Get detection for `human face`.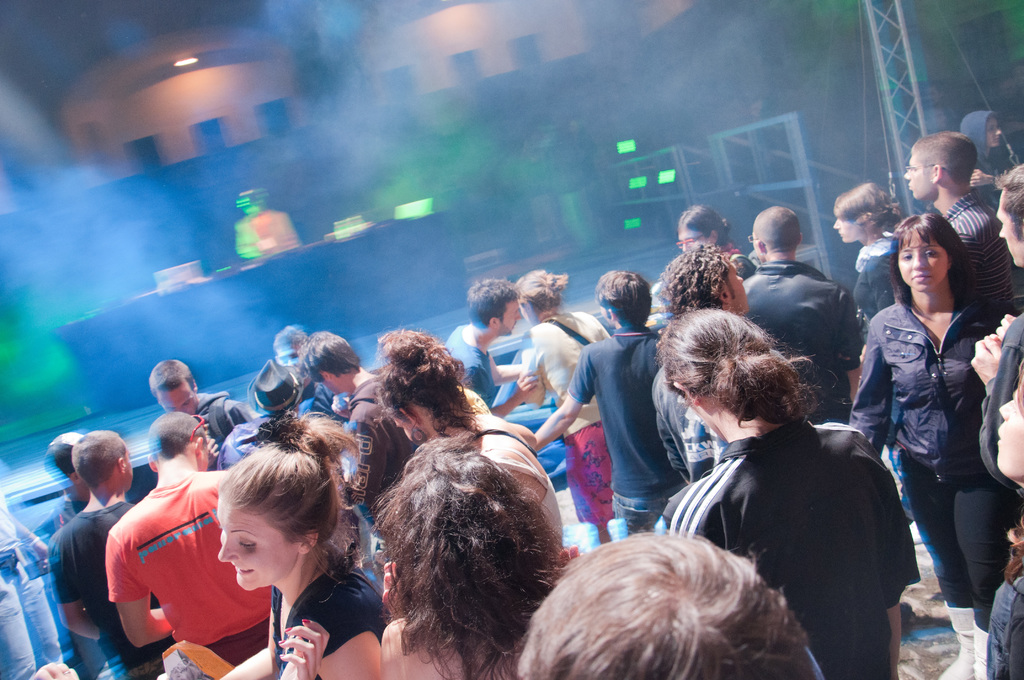
Detection: [x1=996, y1=382, x2=1023, y2=477].
